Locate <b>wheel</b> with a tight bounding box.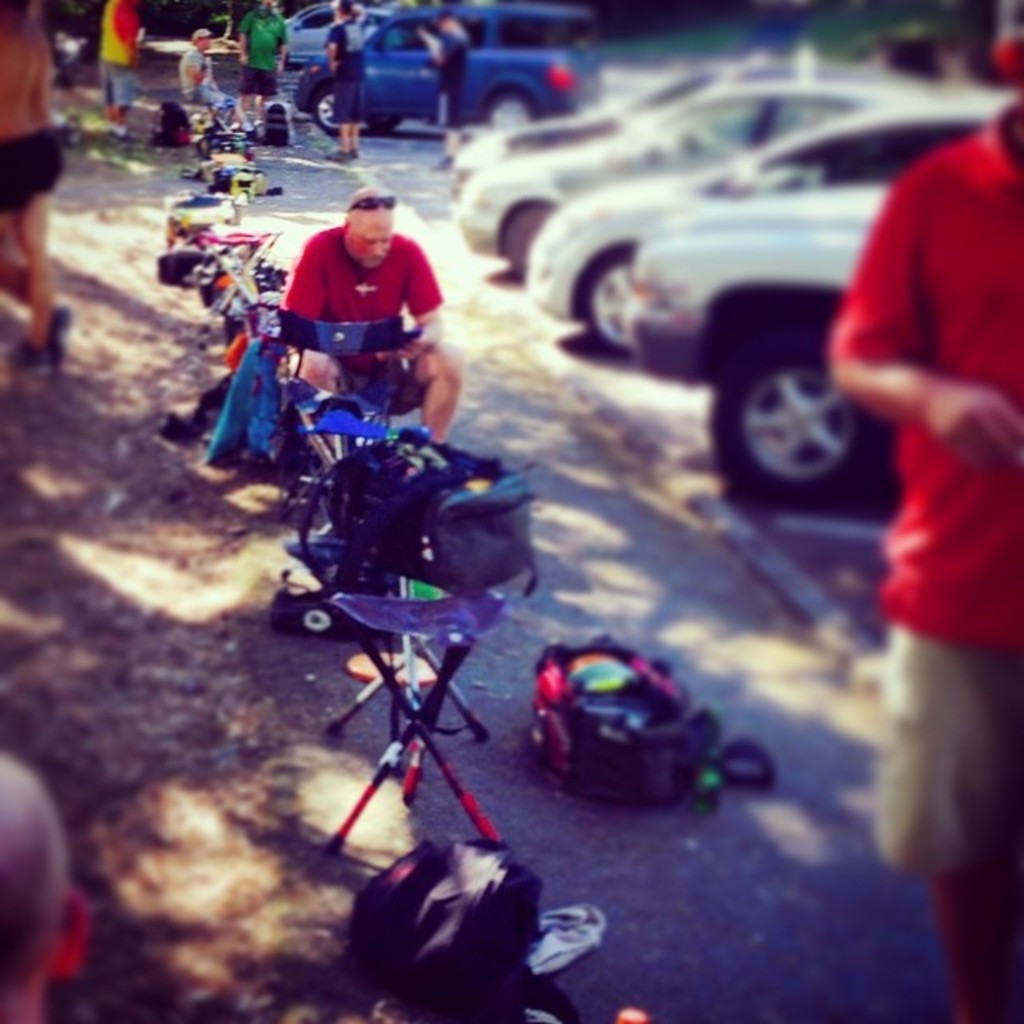
x1=310, y1=88, x2=341, y2=134.
